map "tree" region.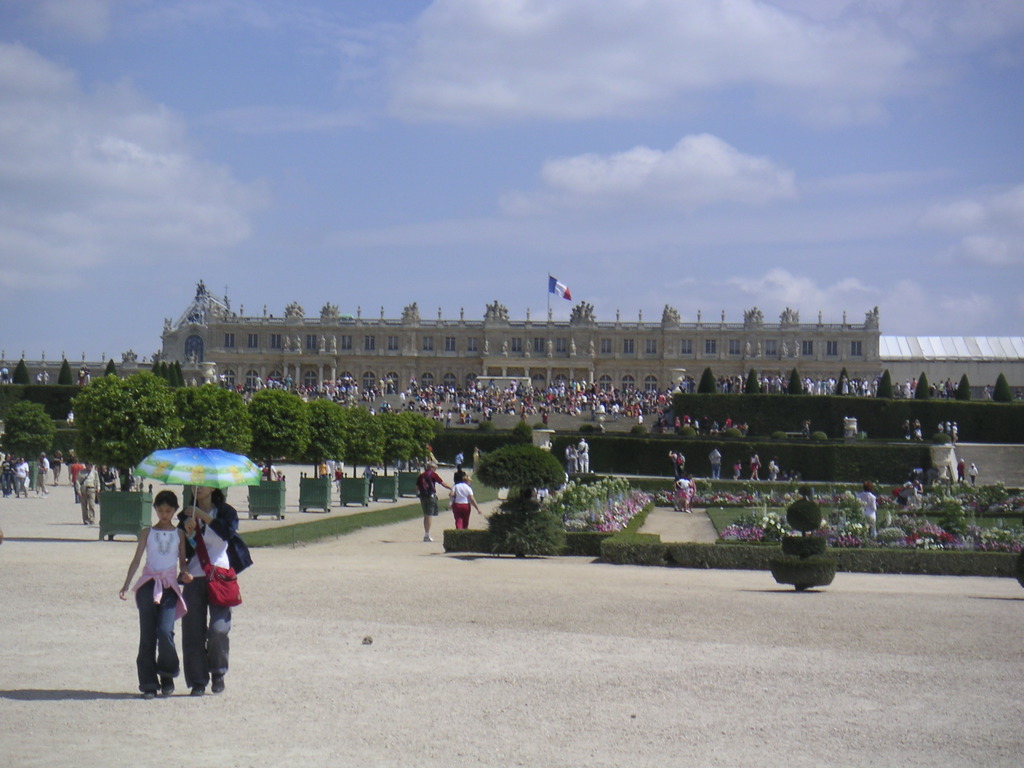
Mapped to Rect(12, 358, 34, 389).
